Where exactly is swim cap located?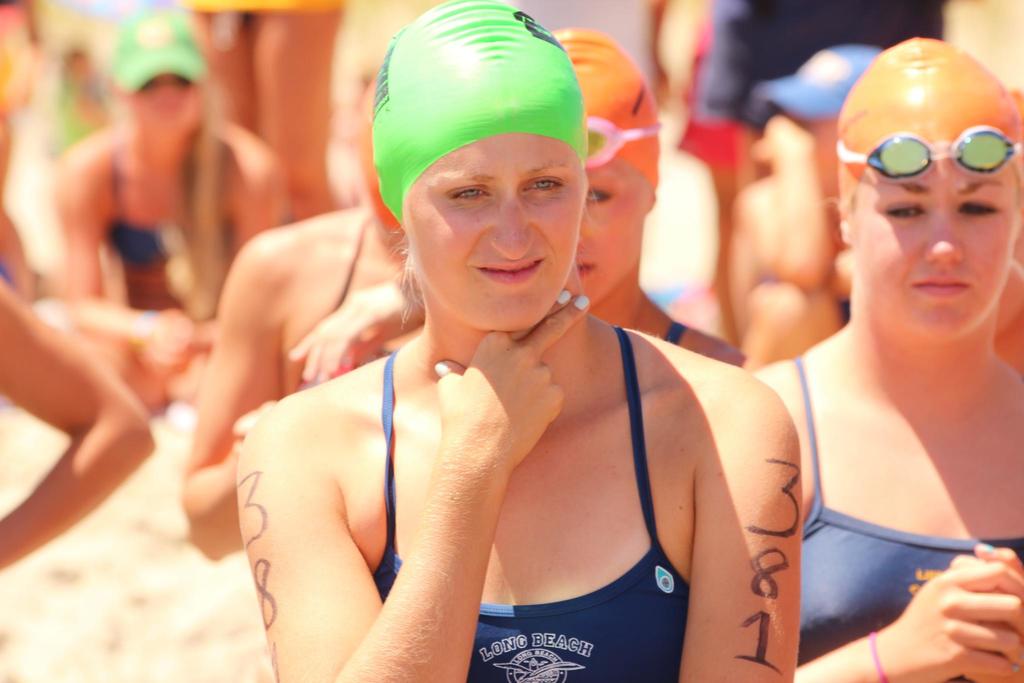
Its bounding box is box=[550, 21, 661, 199].
